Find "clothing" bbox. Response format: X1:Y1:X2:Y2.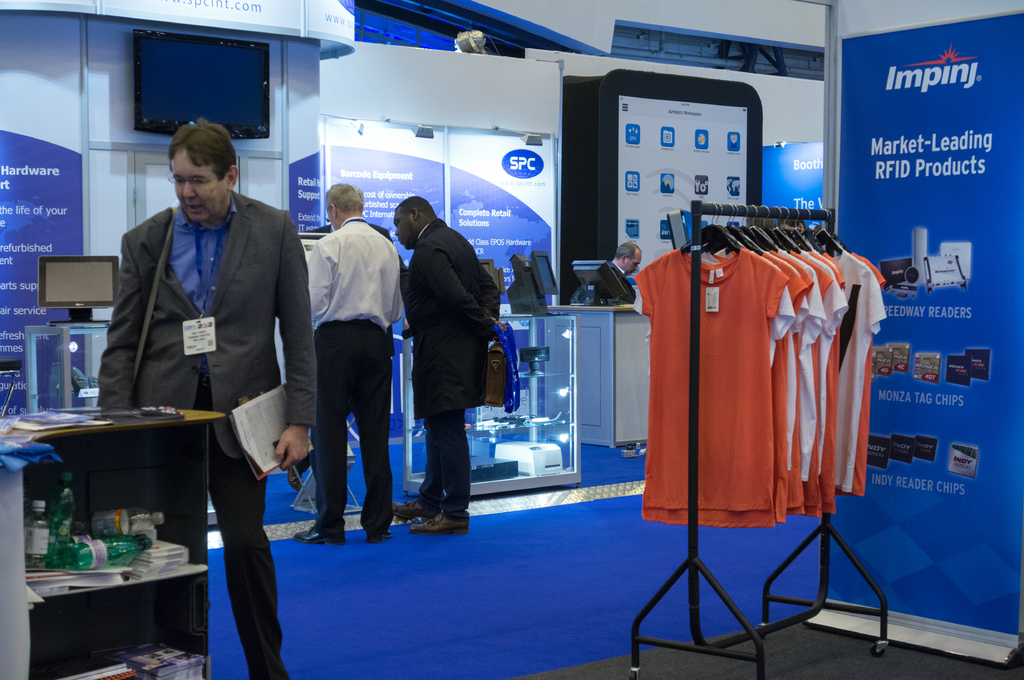
830:249:886:492.
